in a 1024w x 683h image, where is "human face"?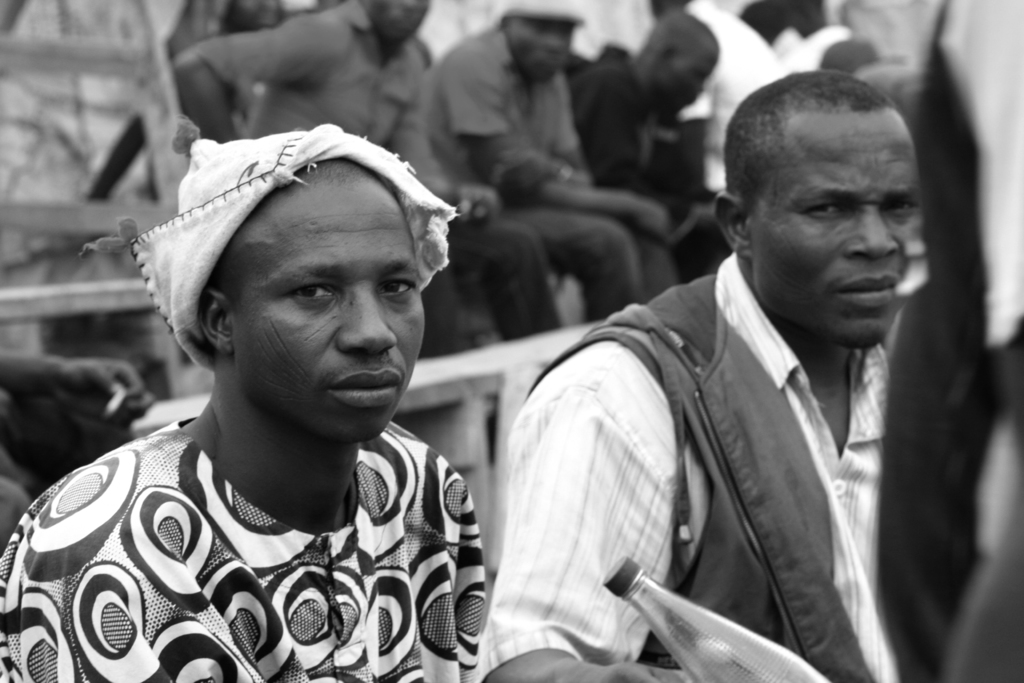
669, 51, 715, 115.
